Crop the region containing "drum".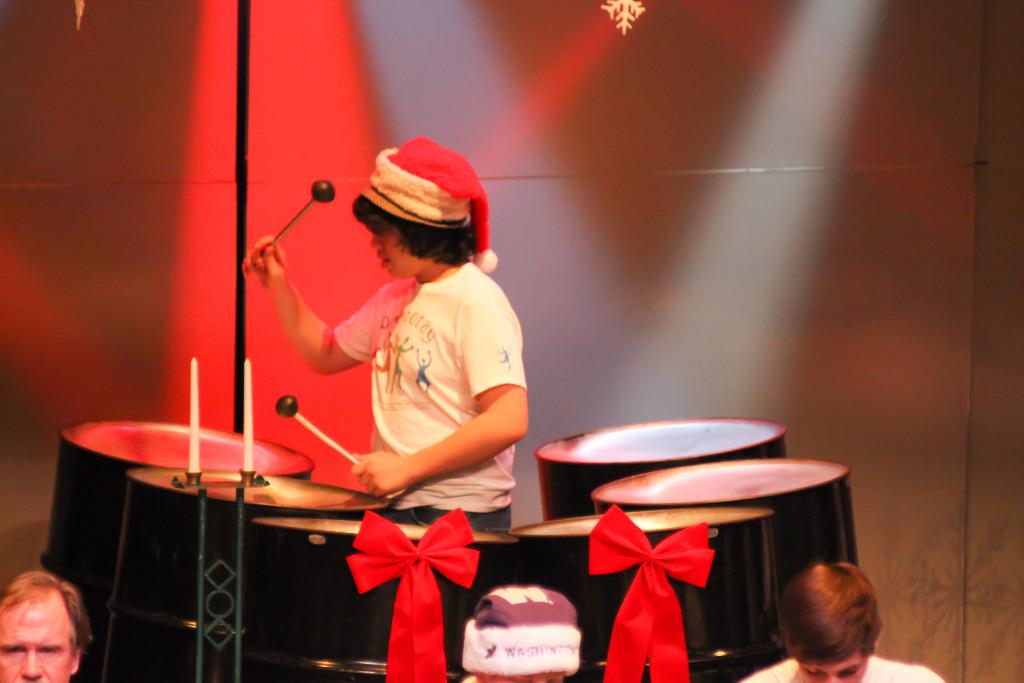
Crop region: crop(587, 458, 853, 682).
